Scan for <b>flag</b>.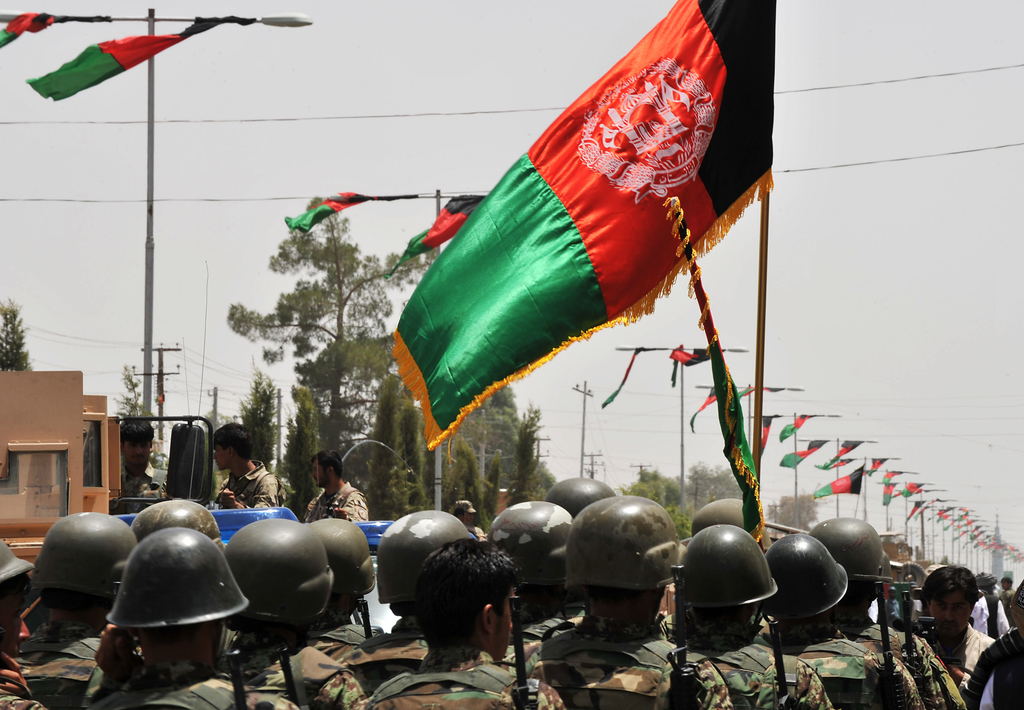
Scan result: (left=669, top=345, right=730, bottom=389).
